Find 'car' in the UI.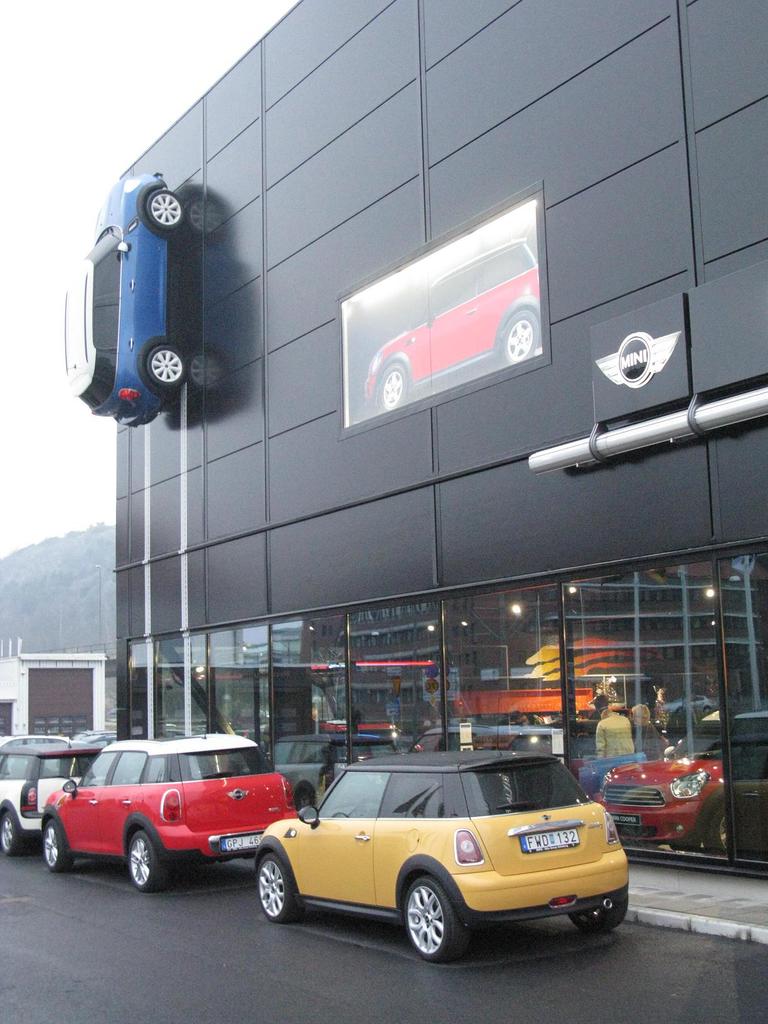
UI element at (x1=0, y1=735, x2=100, y2=861).
